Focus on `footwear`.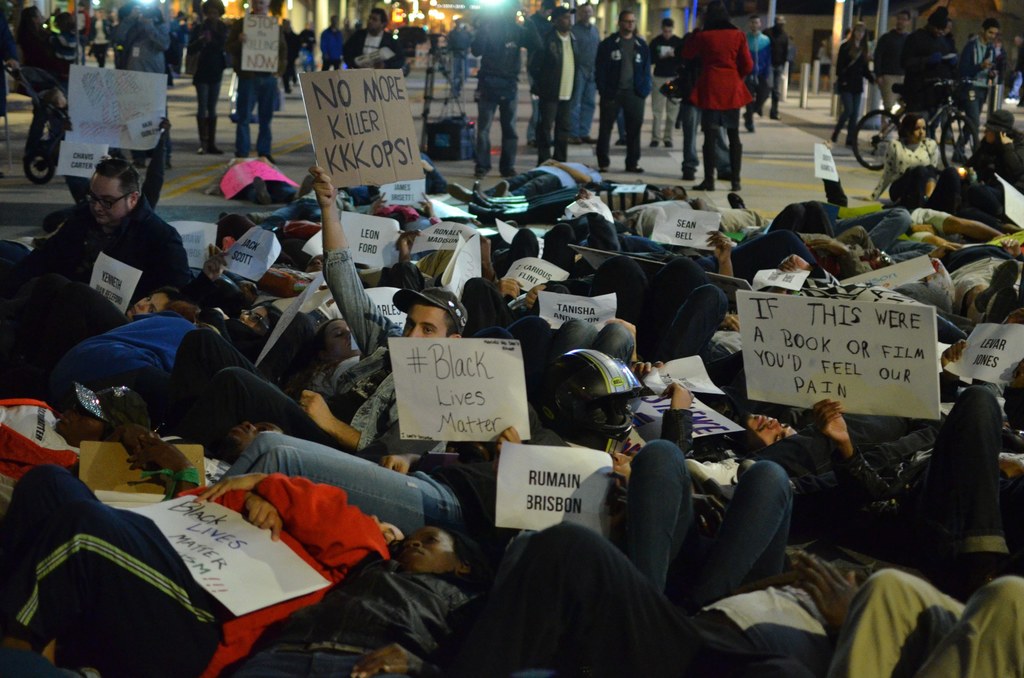
Focused at <bbox>234, 150, 252, 160</bbox>.
